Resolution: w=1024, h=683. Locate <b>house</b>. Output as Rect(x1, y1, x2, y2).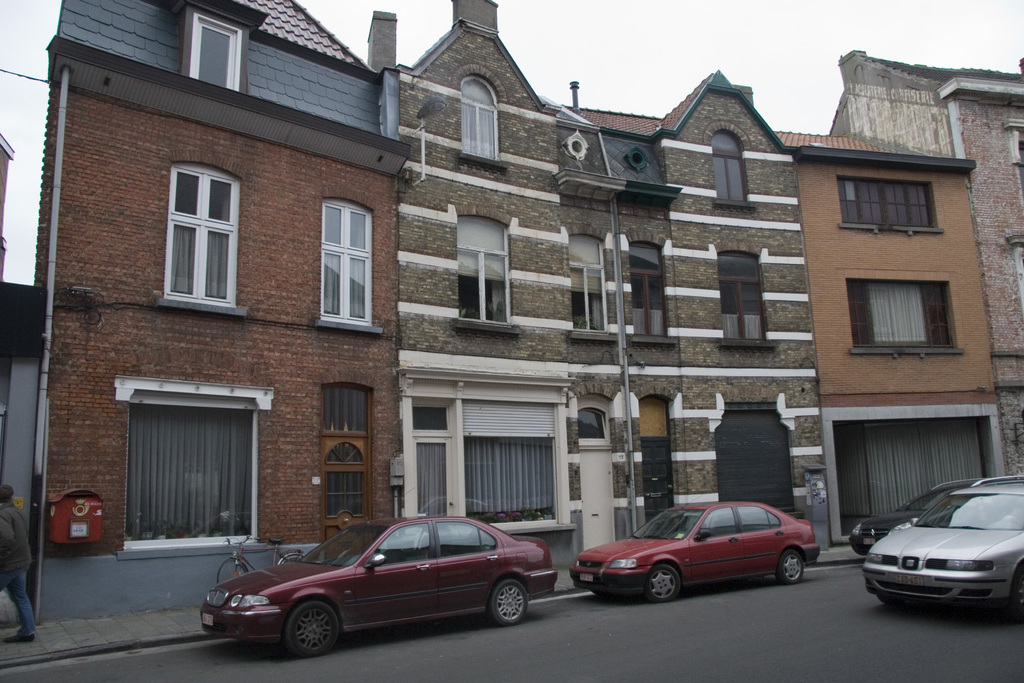
Rect(826, 49, 1023, 479).
